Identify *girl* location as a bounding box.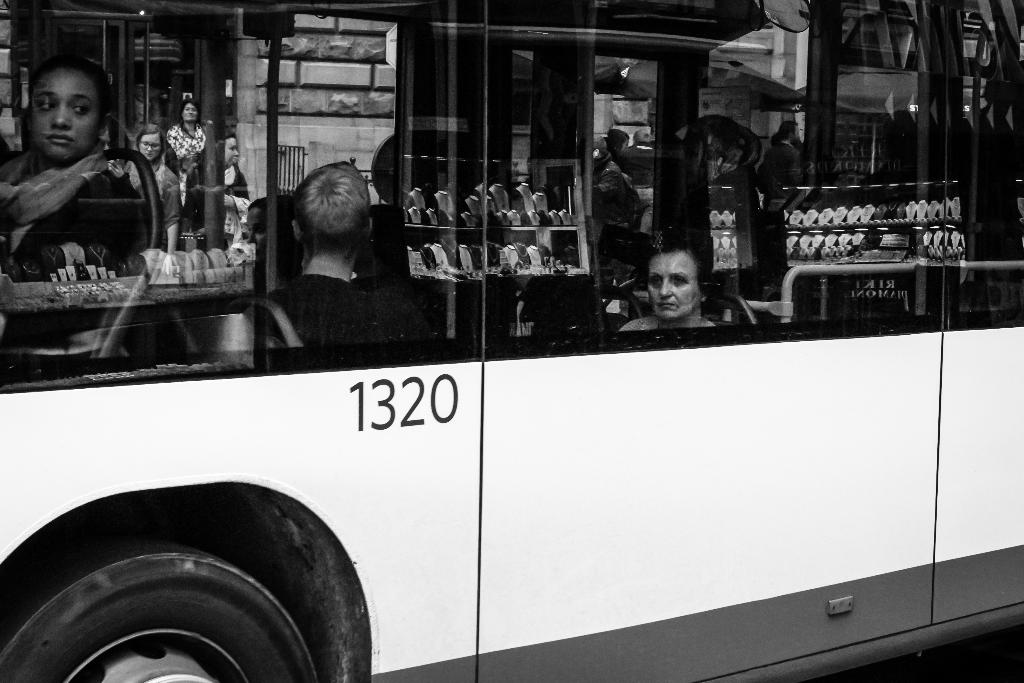
locate(132, 118, 184, 274).
